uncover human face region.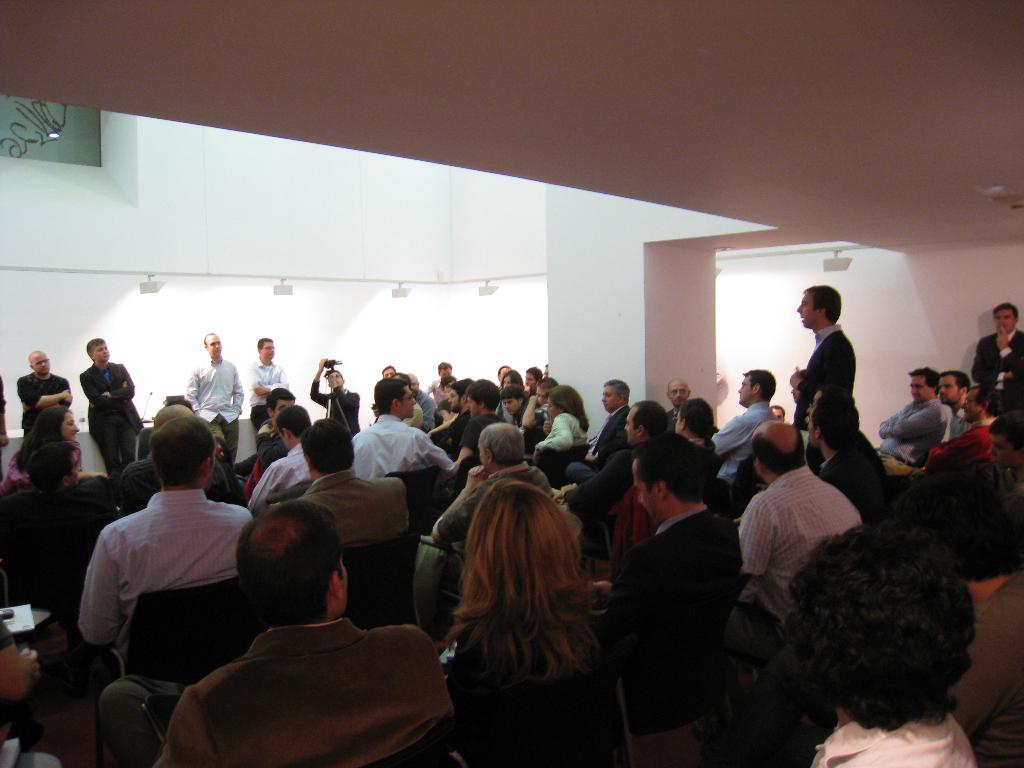
Uncovered: x1=207, y1=337, x2=225, y2=356.
